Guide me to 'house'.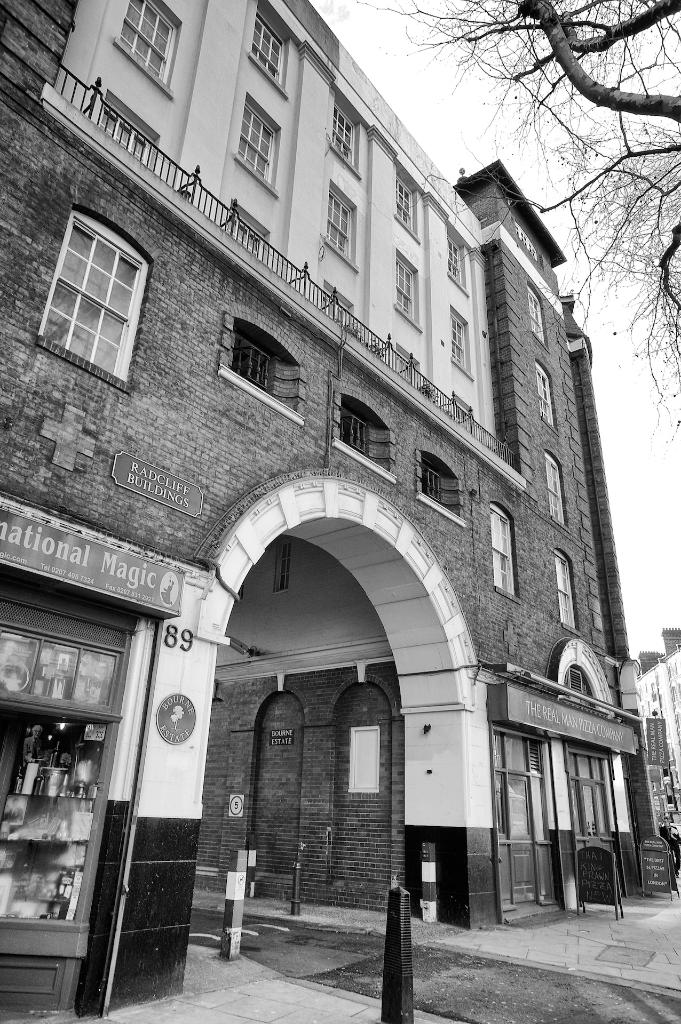
Guidance: 0 0 665 1023.
